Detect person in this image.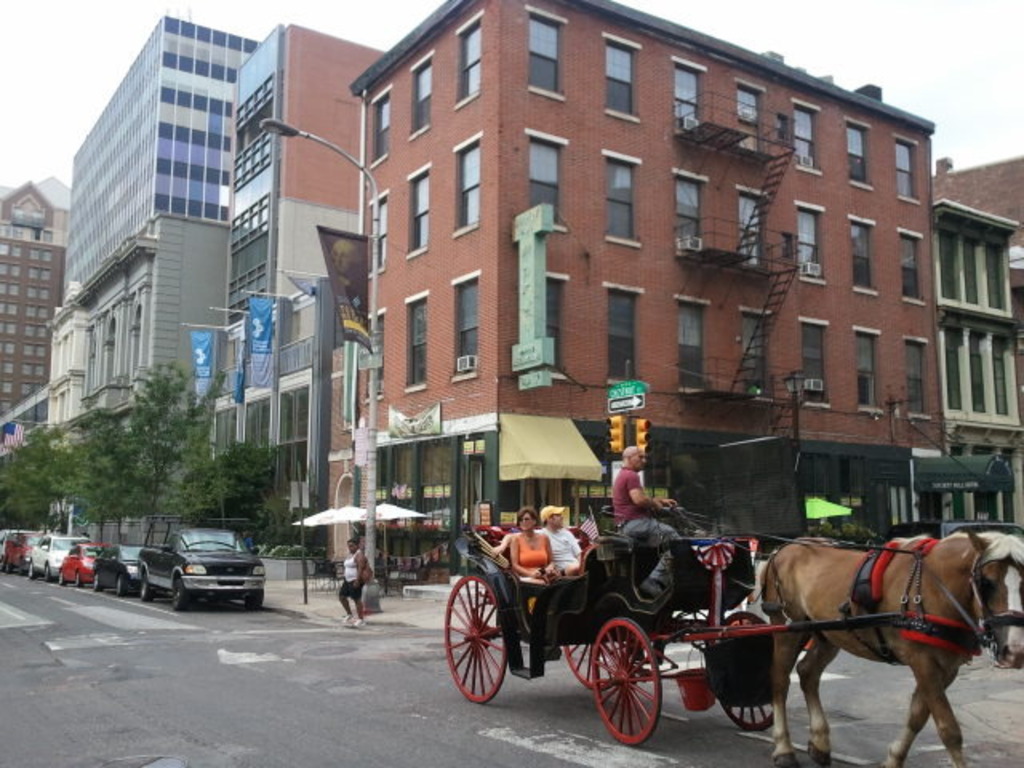
Detection: {"left": 512, "top": 504, "right": 554, "bottom": 581}.
